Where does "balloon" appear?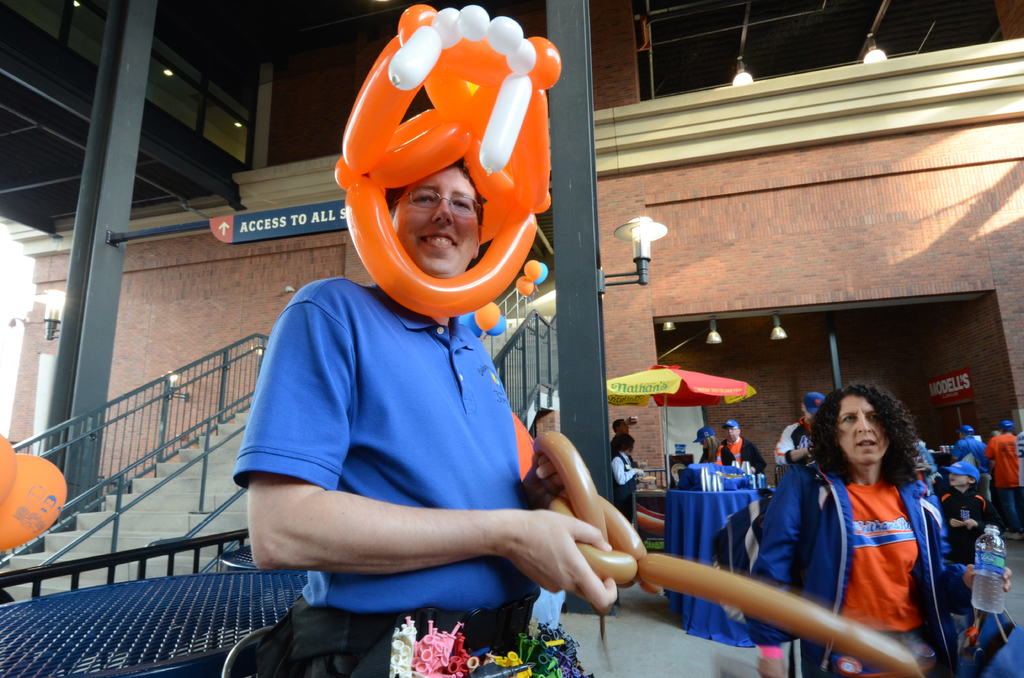
Appears at BBox(514, 277, 530, 293).
